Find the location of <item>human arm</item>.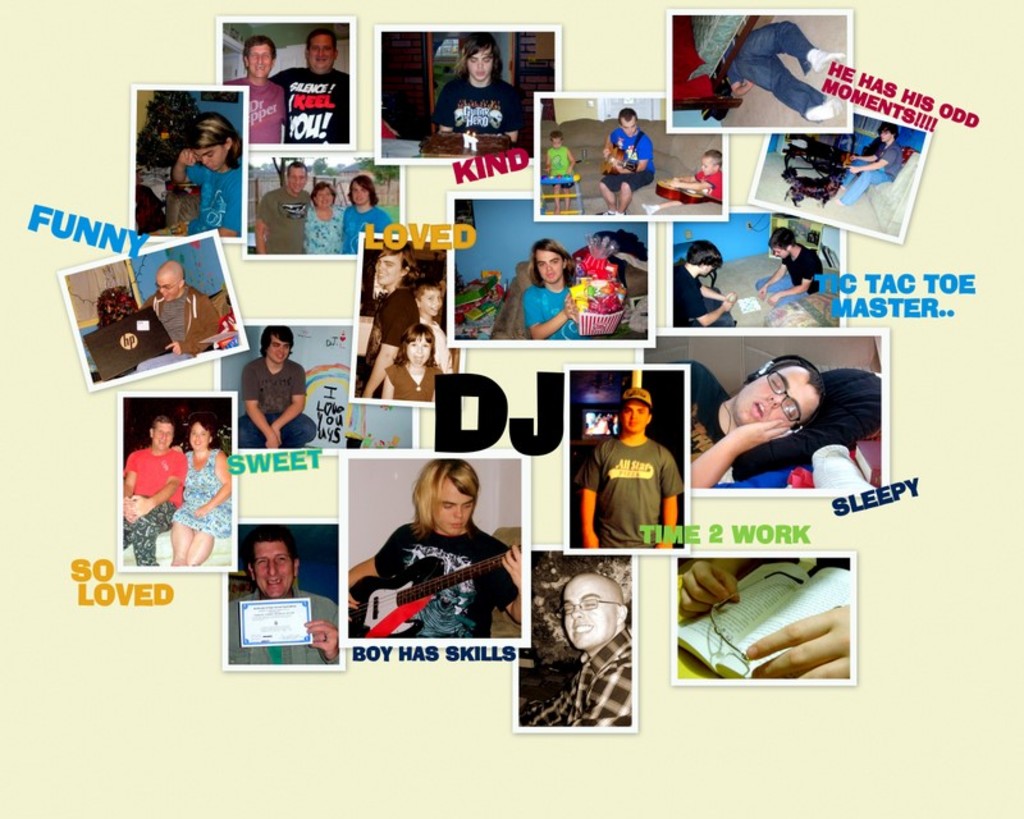
Location: Rect(220, 177, 243, 237).
